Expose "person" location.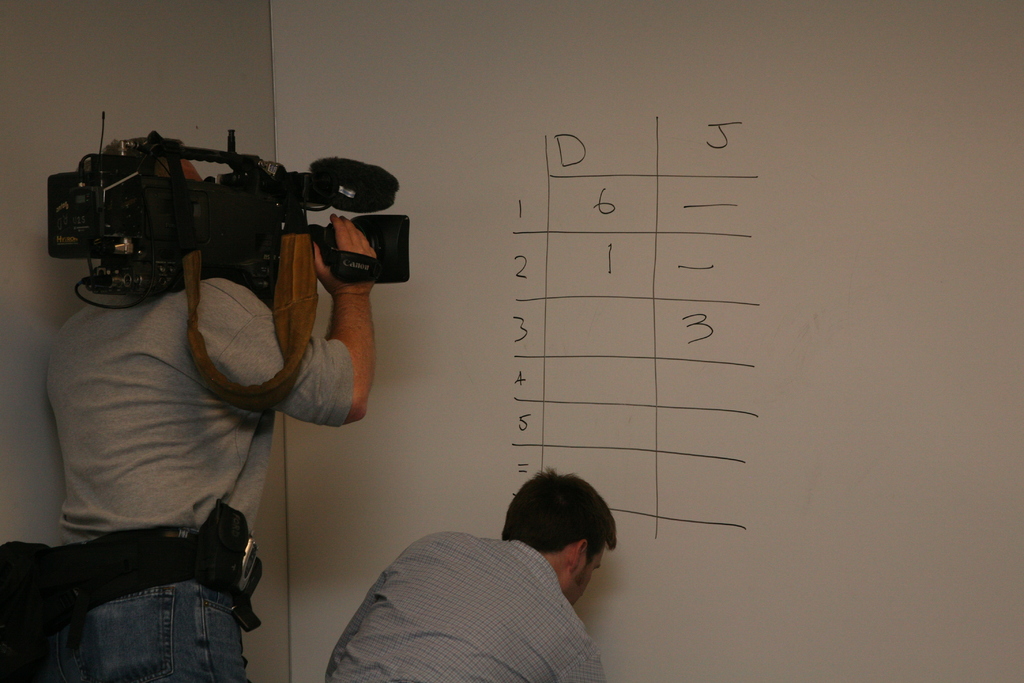
Exposed at detection(35, 127, 374, 658).
